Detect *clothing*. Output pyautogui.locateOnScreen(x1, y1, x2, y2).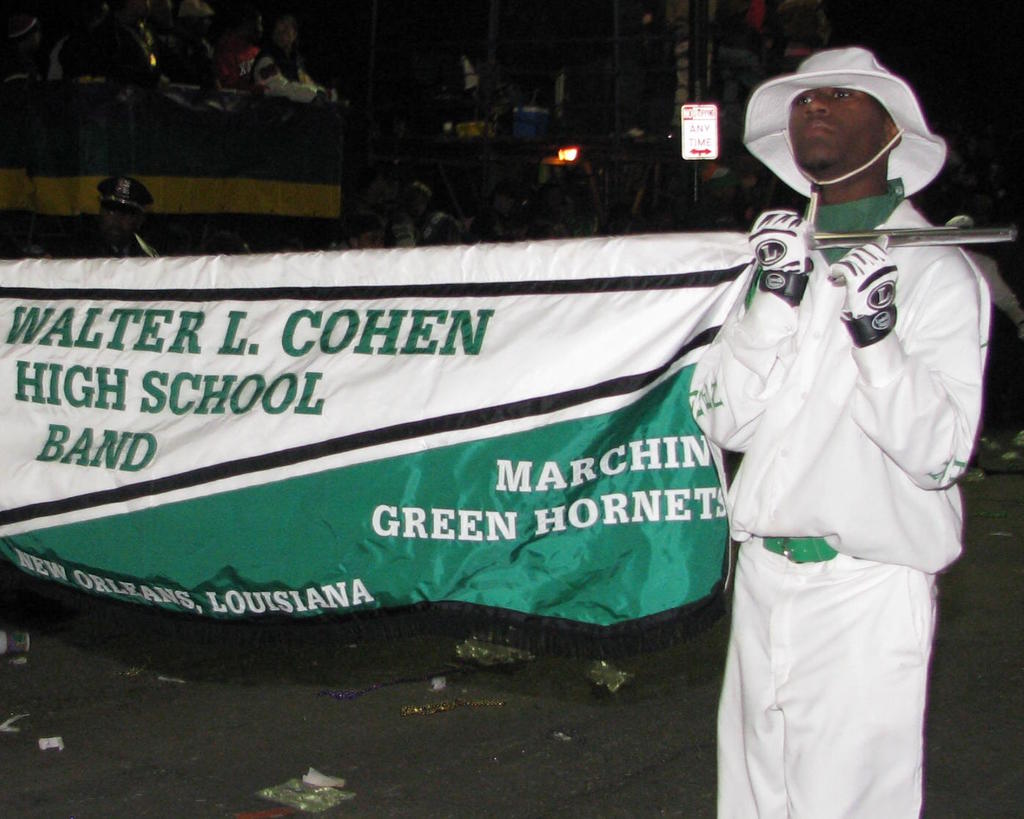
pyautogui.locateOnScreen(68, 235, 160, 258).
